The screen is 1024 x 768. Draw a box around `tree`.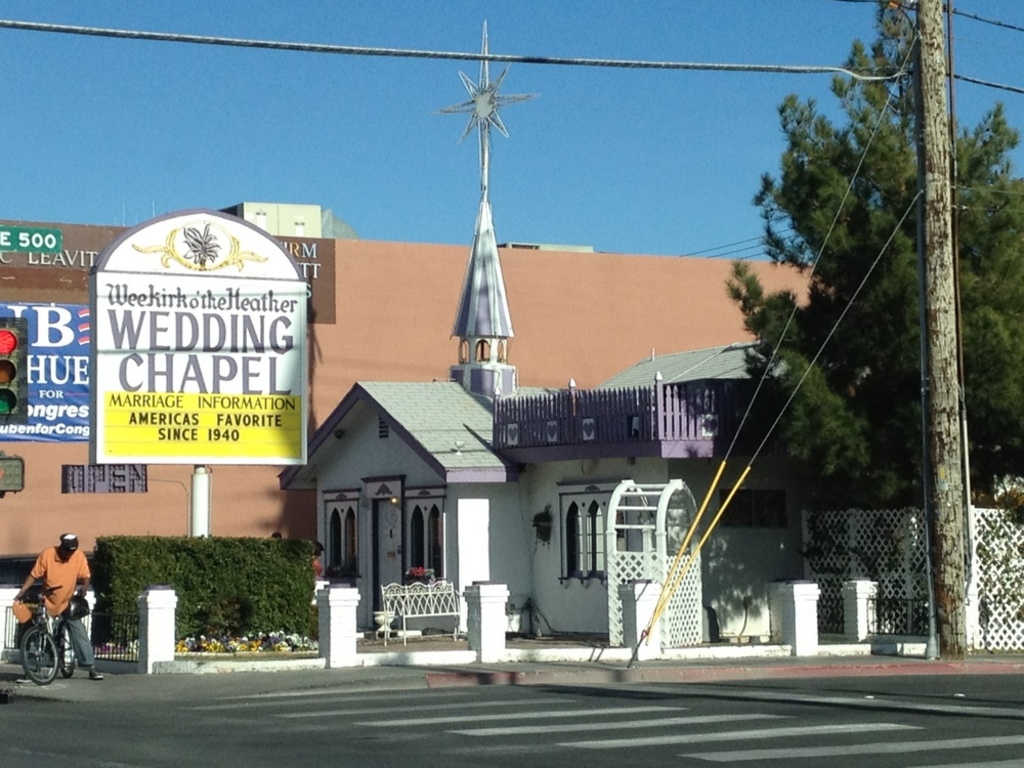
{"left": 722, "top": 10, "right": 1023, "bottom": 638}.
